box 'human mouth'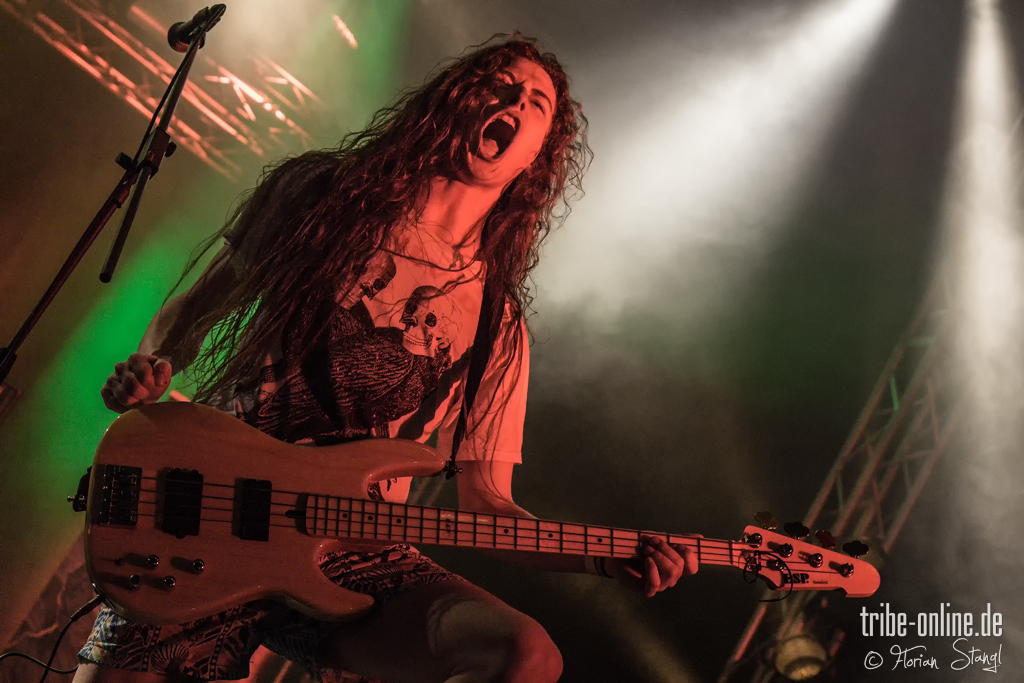
bbox=(476, 109, 519, 162)
